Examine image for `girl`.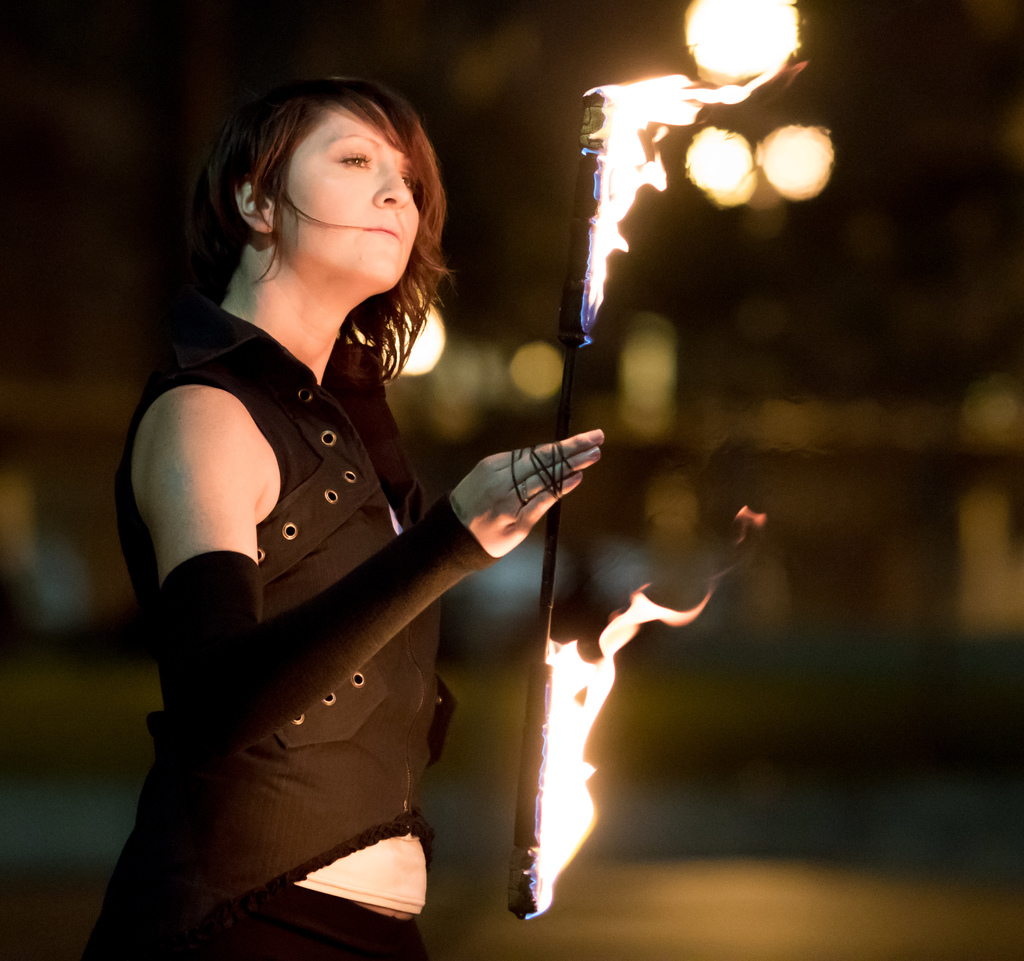
Examination result: (x1=79, y1=74, x2=602, y2=960).
